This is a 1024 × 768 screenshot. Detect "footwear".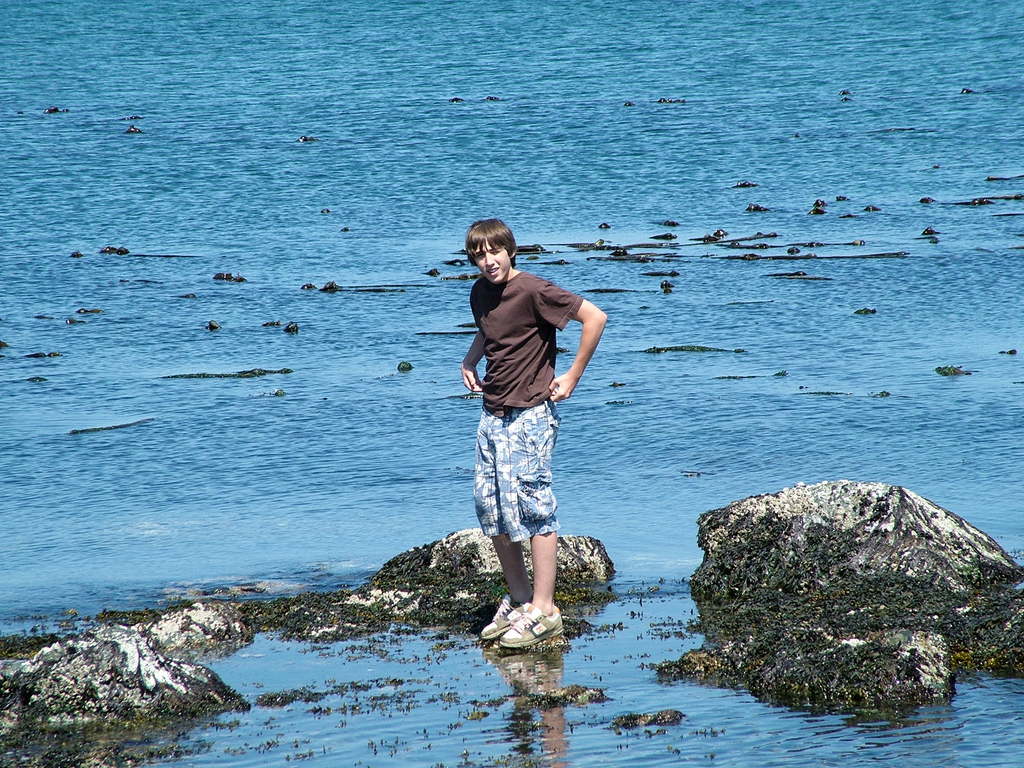
l=486, t=592, r=570, b=667.
